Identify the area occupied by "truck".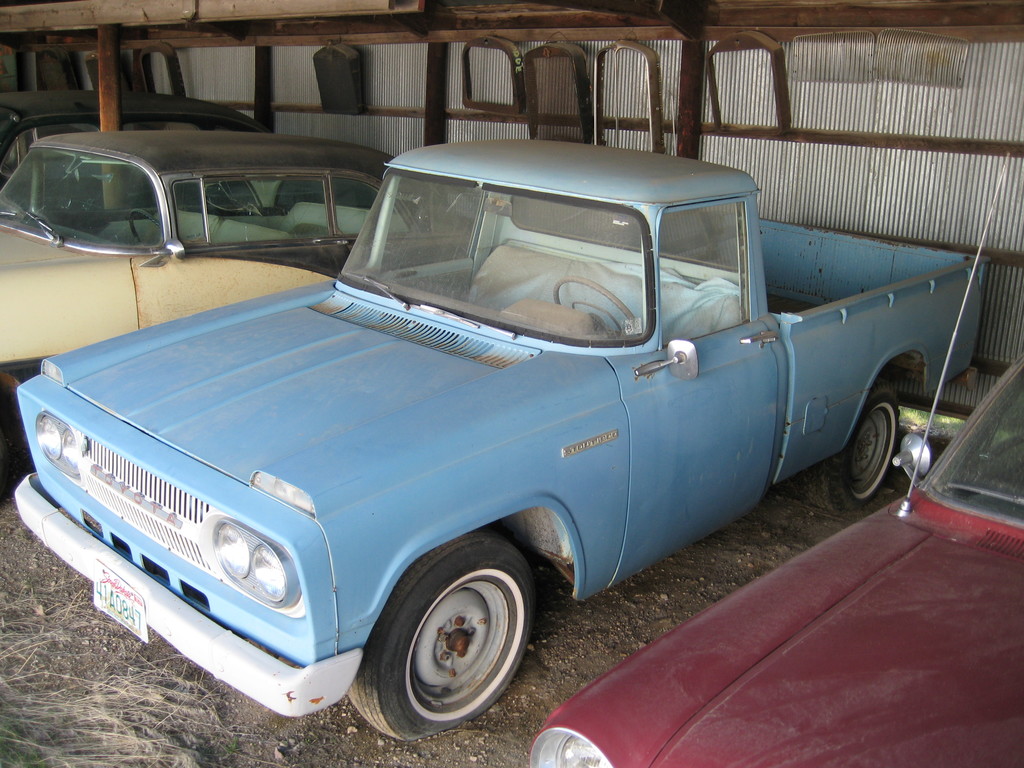
Area: BBox(12, 139, 982, 746).
